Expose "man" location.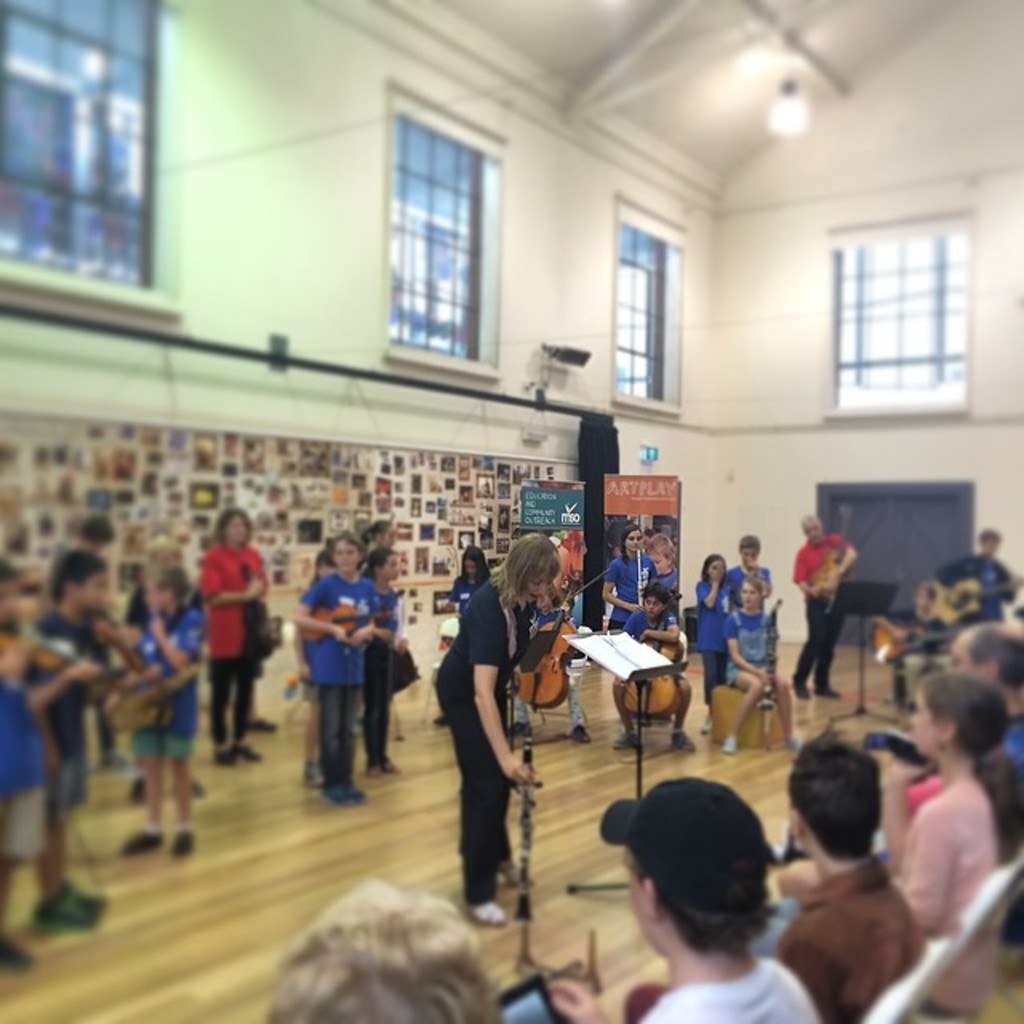
Exposed at region(931, 526, 1021, 629).
